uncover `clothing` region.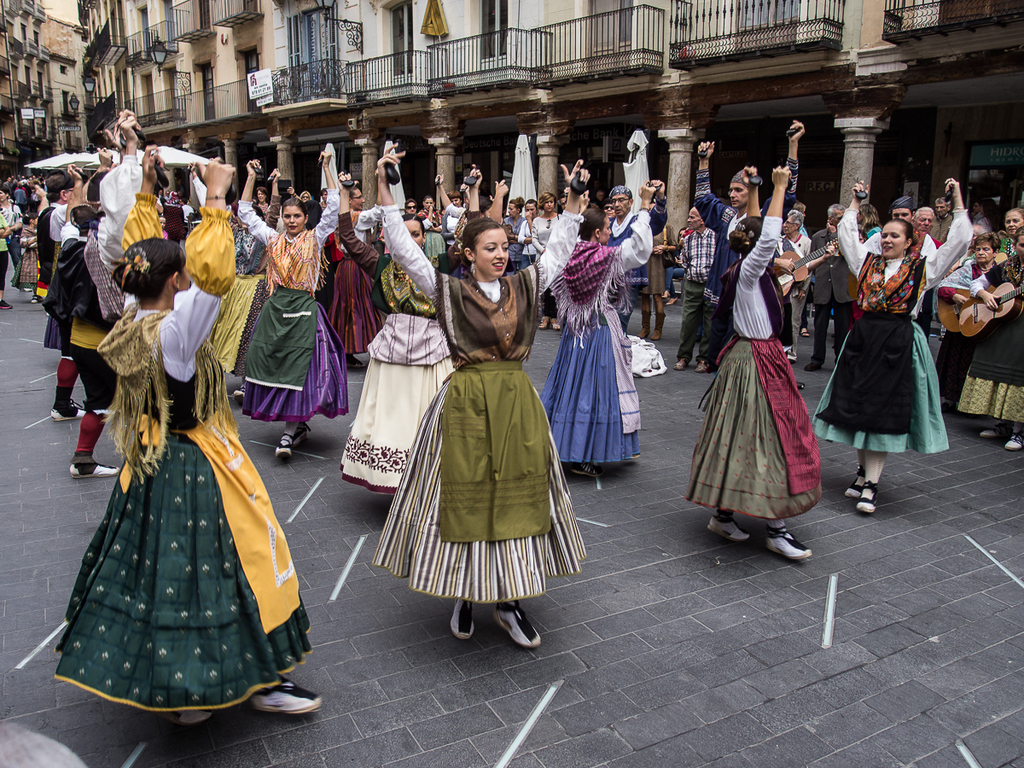
Uncovered: (233, 198, 343, 422).
